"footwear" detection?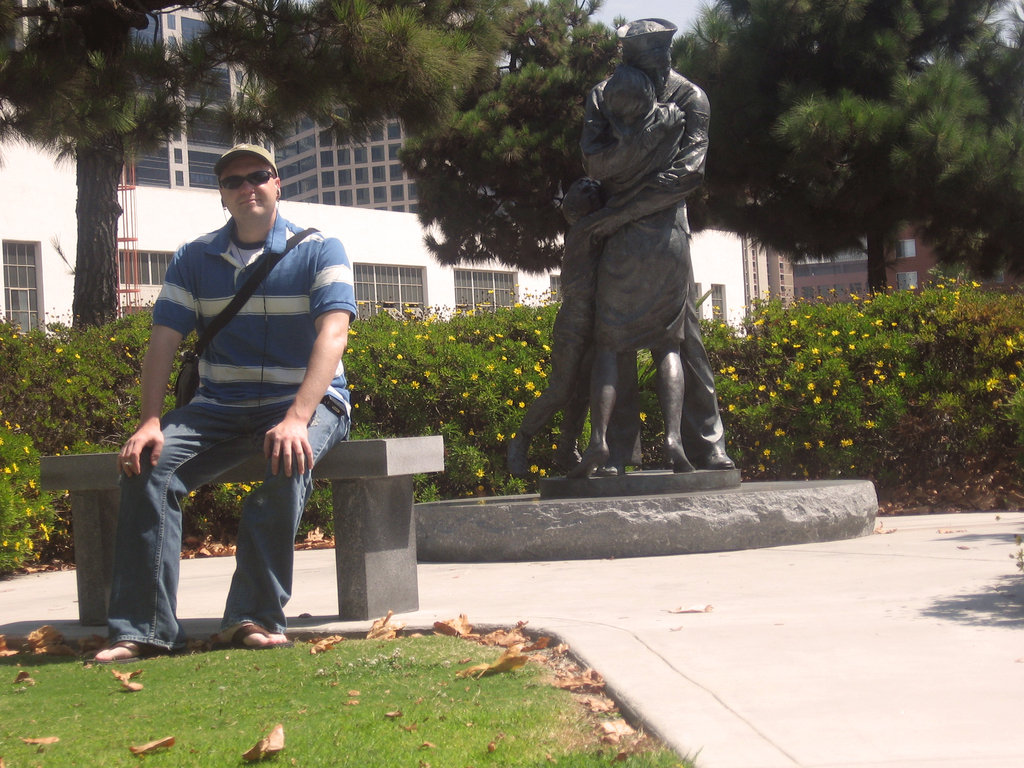
crop(705, 452, 730, 471)
